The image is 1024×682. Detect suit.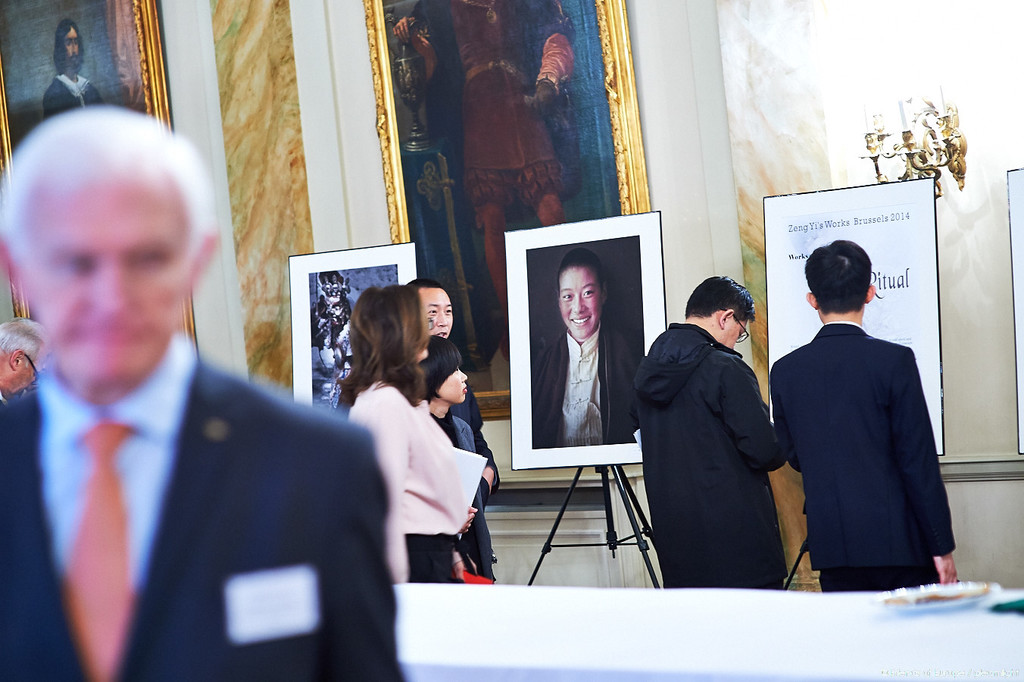
Detection: bbox=(452, 383, 495, 502).
